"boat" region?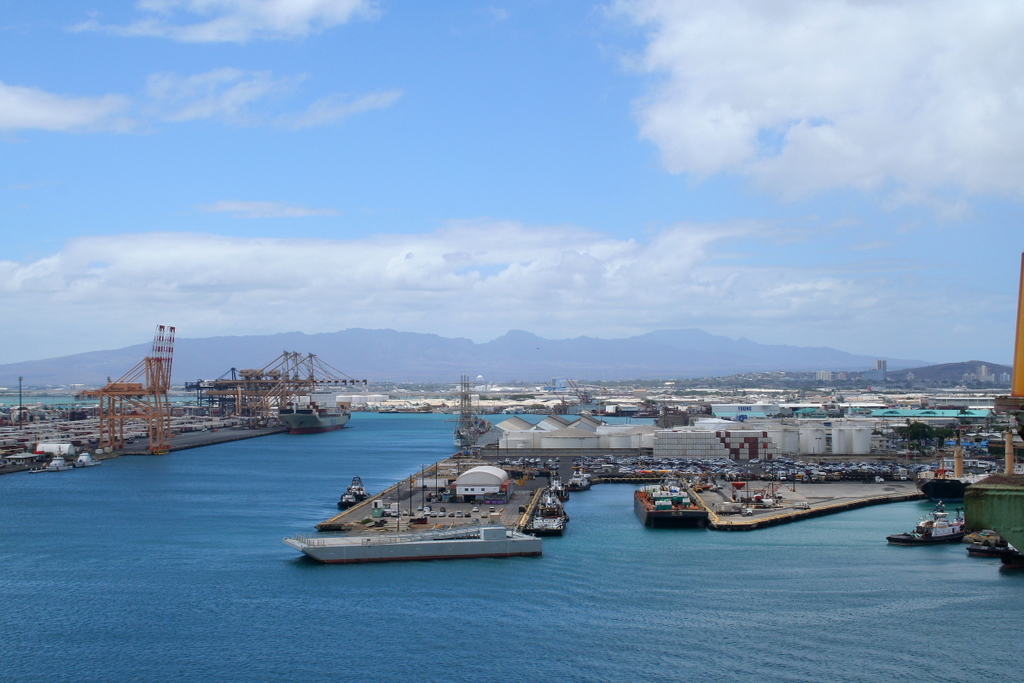
box=[332, 479, 374, 514]
